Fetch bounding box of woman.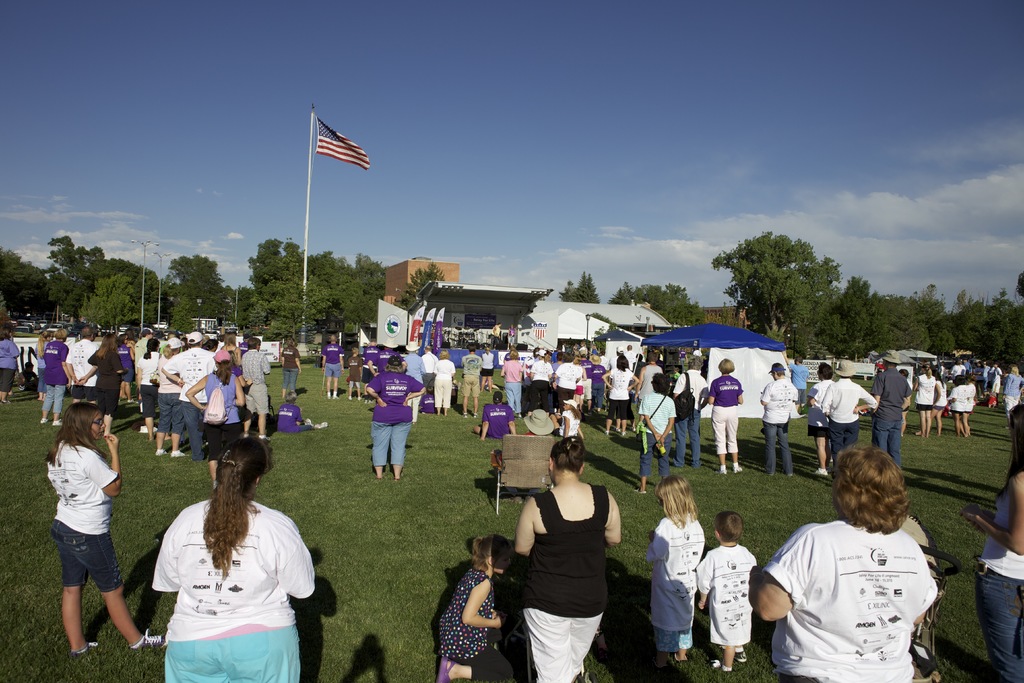
Bbox: l=514, t=437, r=623, b=682.
